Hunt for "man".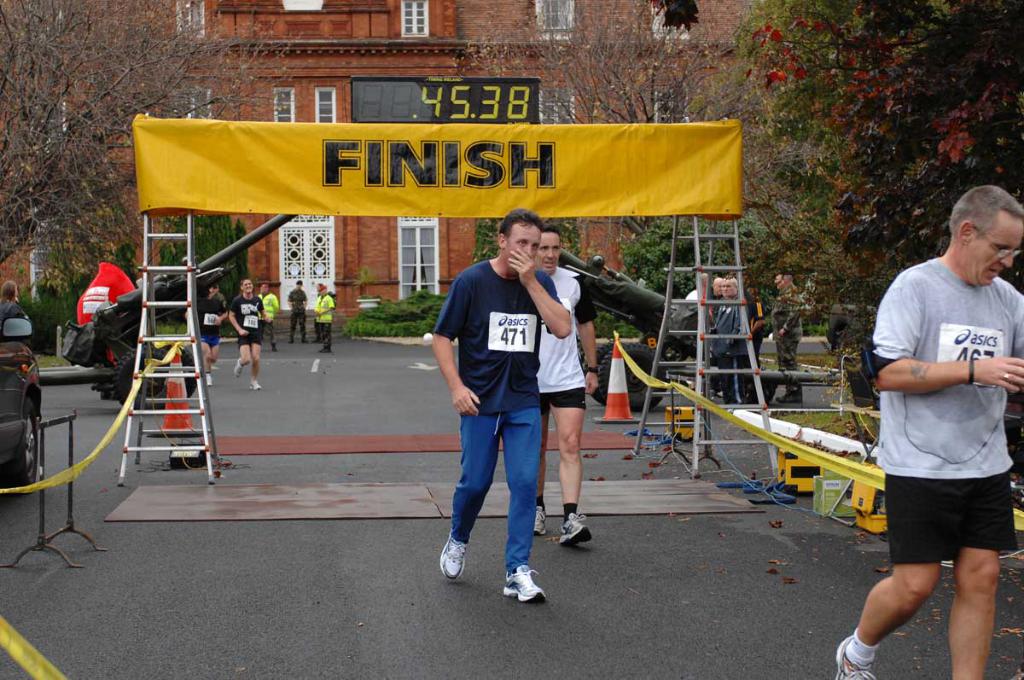
Hunted down at <bbox>428, 204, 574, 609</bbox>.
